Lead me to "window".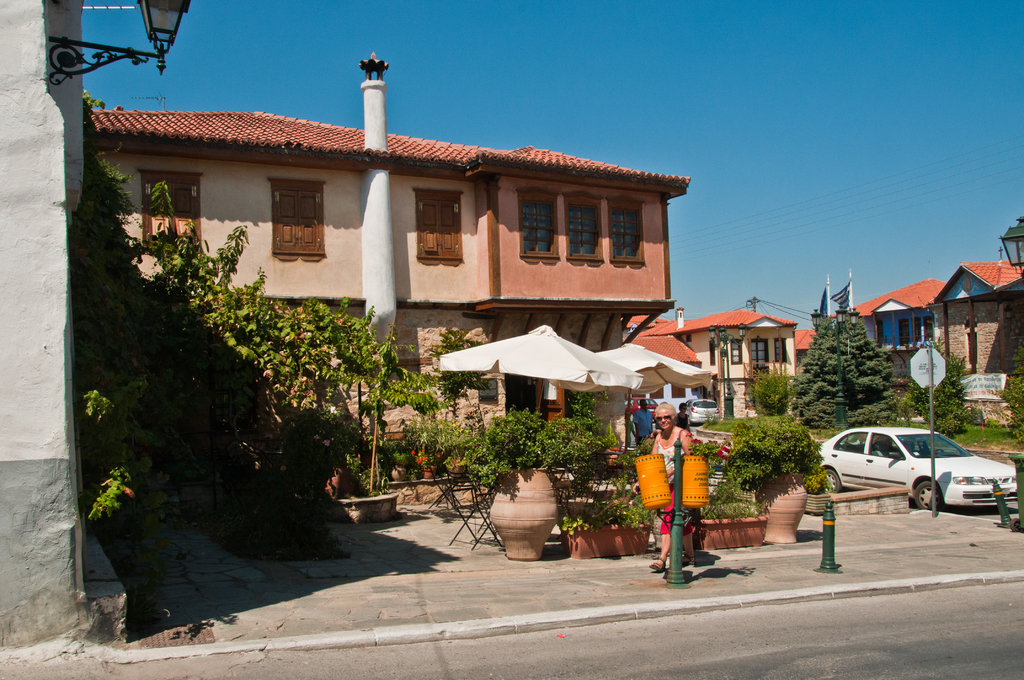
Lead to <region>911, 317, 920, 341</region>.
